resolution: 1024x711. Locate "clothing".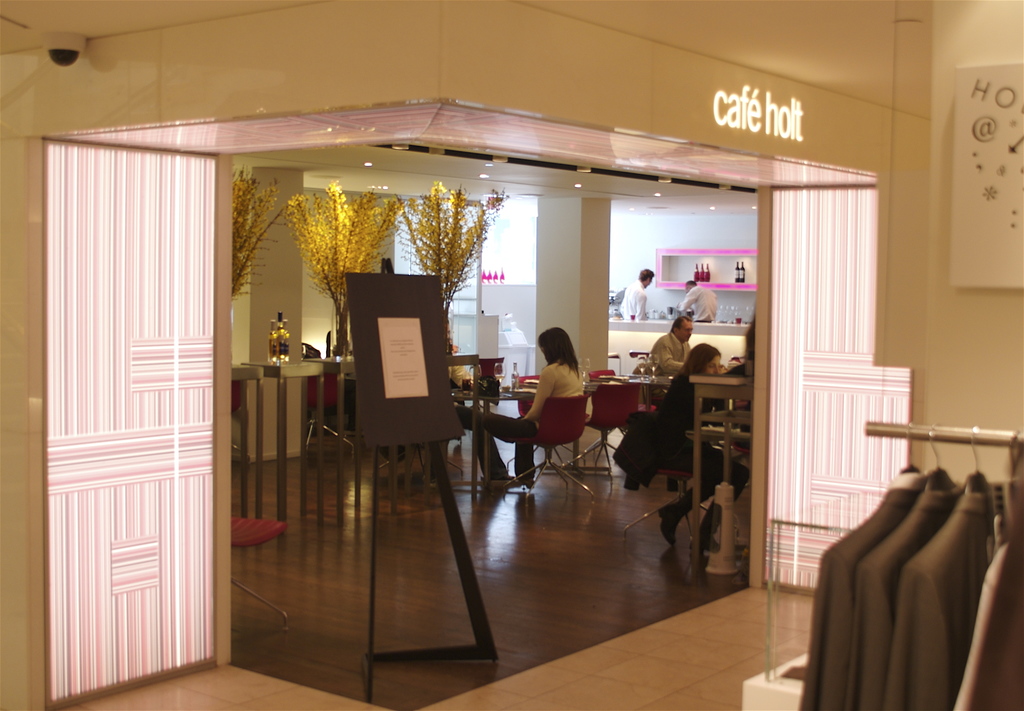
pyautogui.locateOnScreen(678, 283, 719, 323).
